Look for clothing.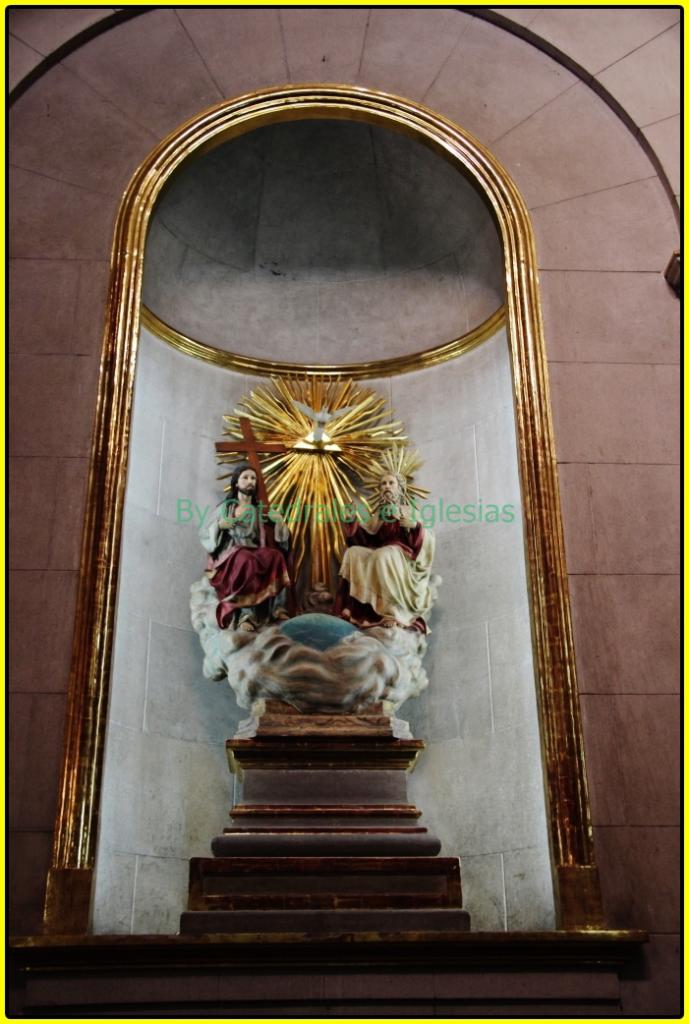
Found: bbox(338, 499, 432, 627).
